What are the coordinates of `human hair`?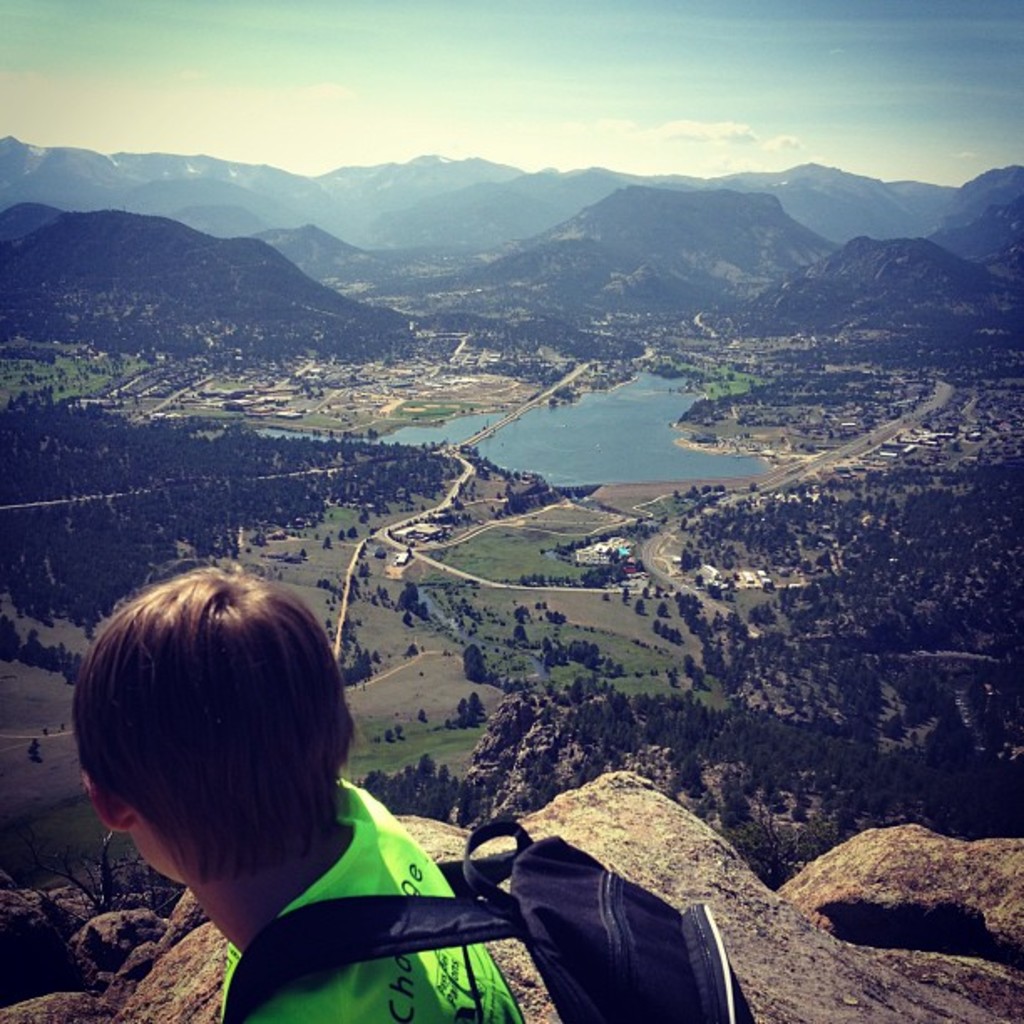
[left=79, top=559, right=348, bottom=934].
